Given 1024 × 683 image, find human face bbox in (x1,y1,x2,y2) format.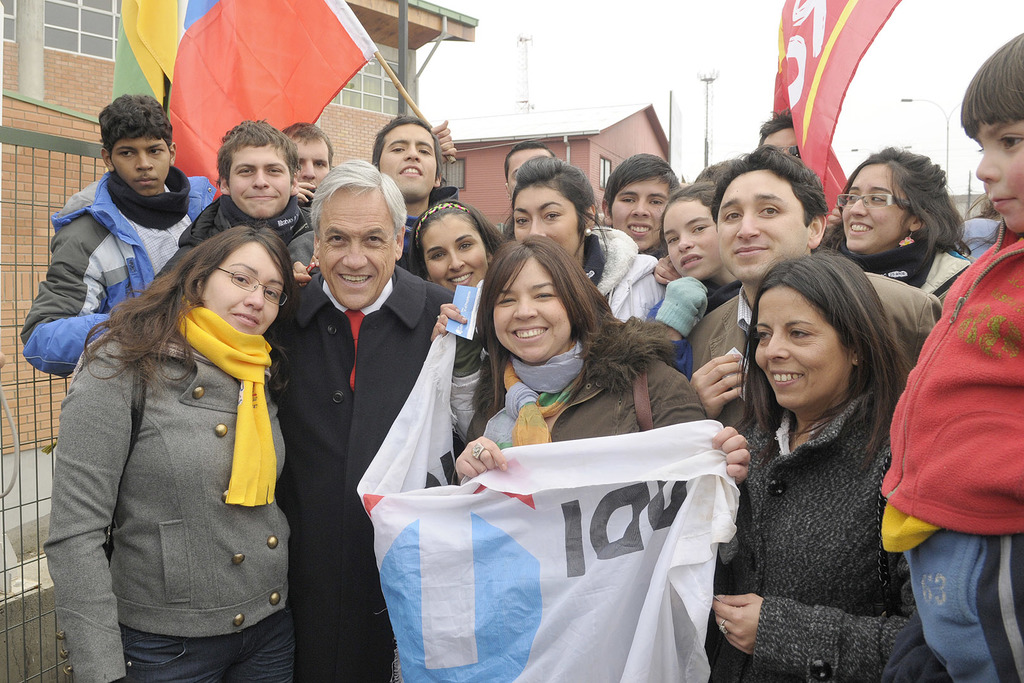
(718,167,807,280).
